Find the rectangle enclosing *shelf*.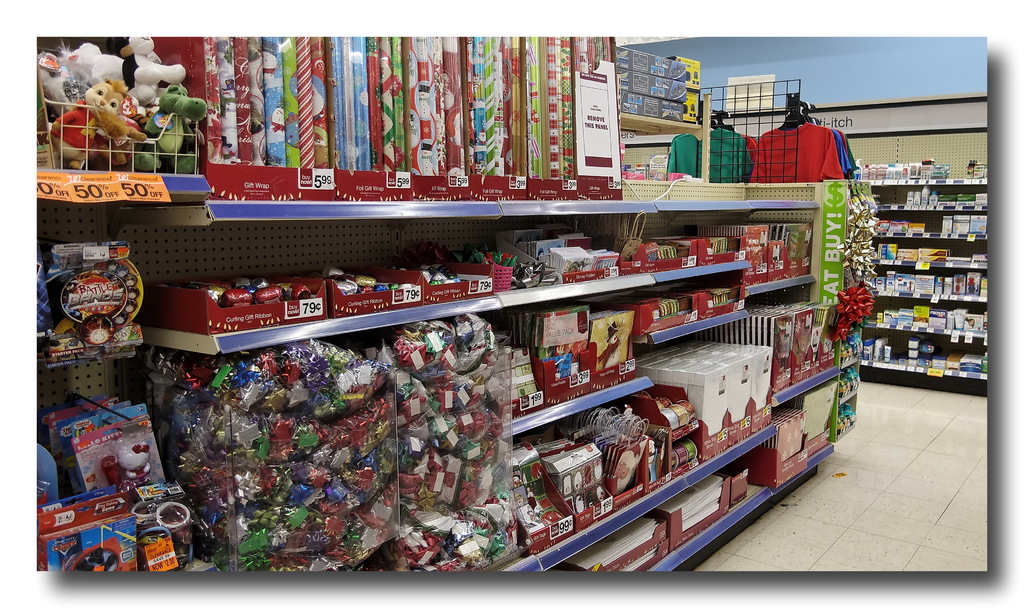
x1=654, y1=322, x2=771, y2=484.
